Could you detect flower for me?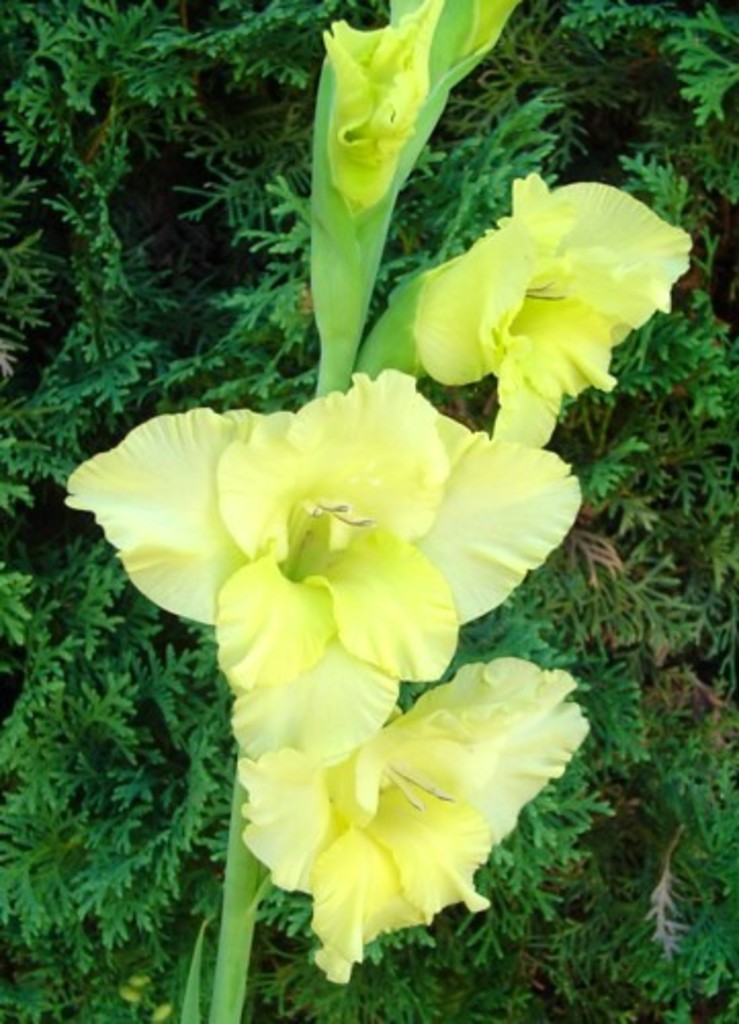
Detection result: bbox(82, 346, 581, 819).
